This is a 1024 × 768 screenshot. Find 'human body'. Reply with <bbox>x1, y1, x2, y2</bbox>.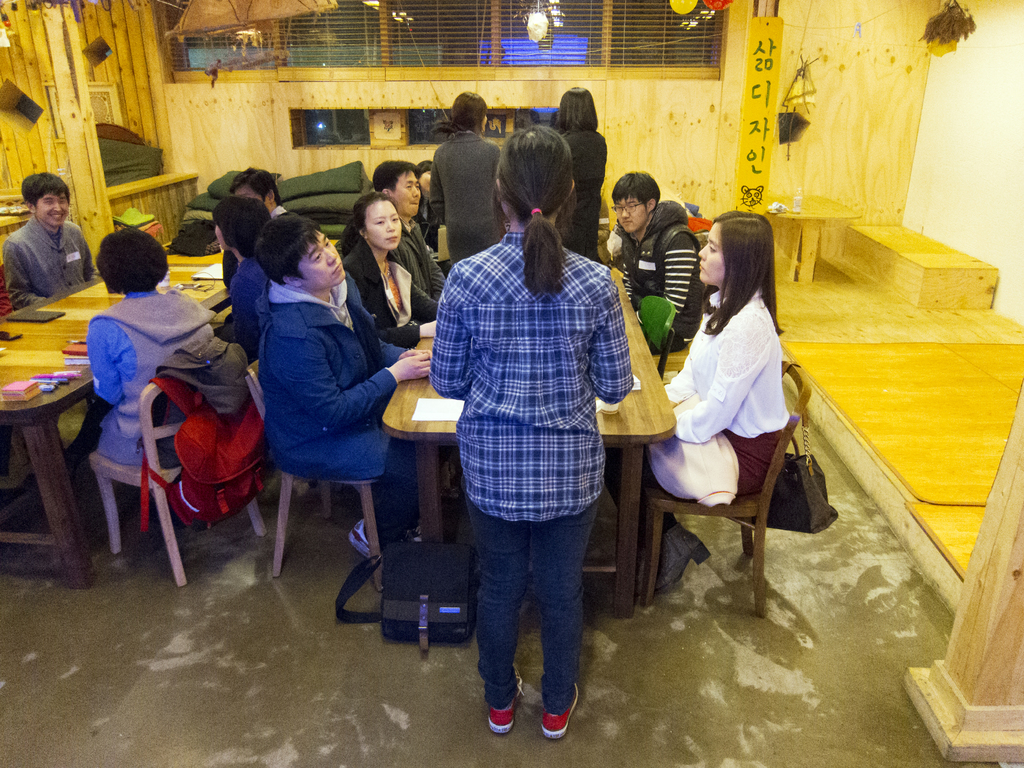
<bbox>604, 206, 790, 592</bbox>.
